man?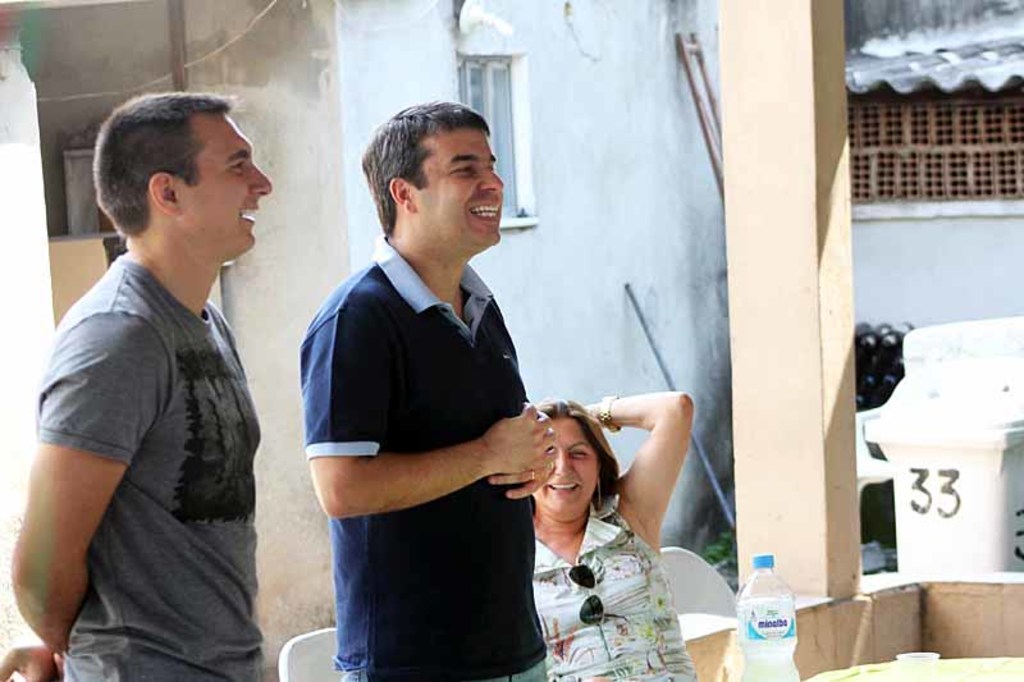
bbox(297, 100, 557, 681)
